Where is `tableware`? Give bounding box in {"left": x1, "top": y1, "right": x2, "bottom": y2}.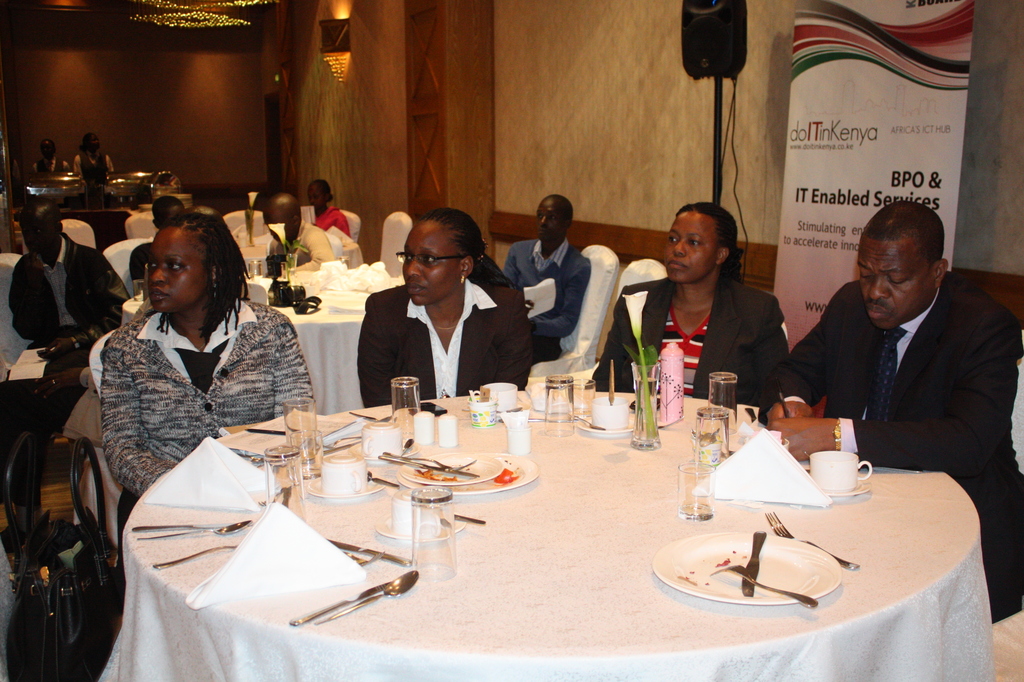
{"left": 284, "top": 579, "right": 404, "bottom": 627}.
